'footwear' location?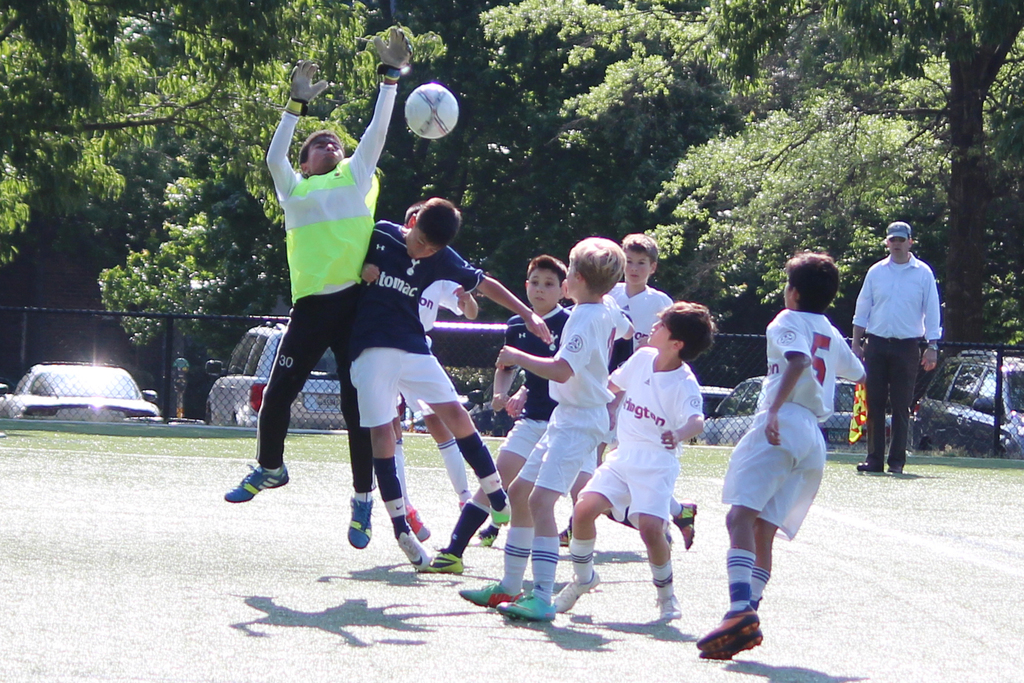
x1=396 y1=527 x2=431 y2=575
